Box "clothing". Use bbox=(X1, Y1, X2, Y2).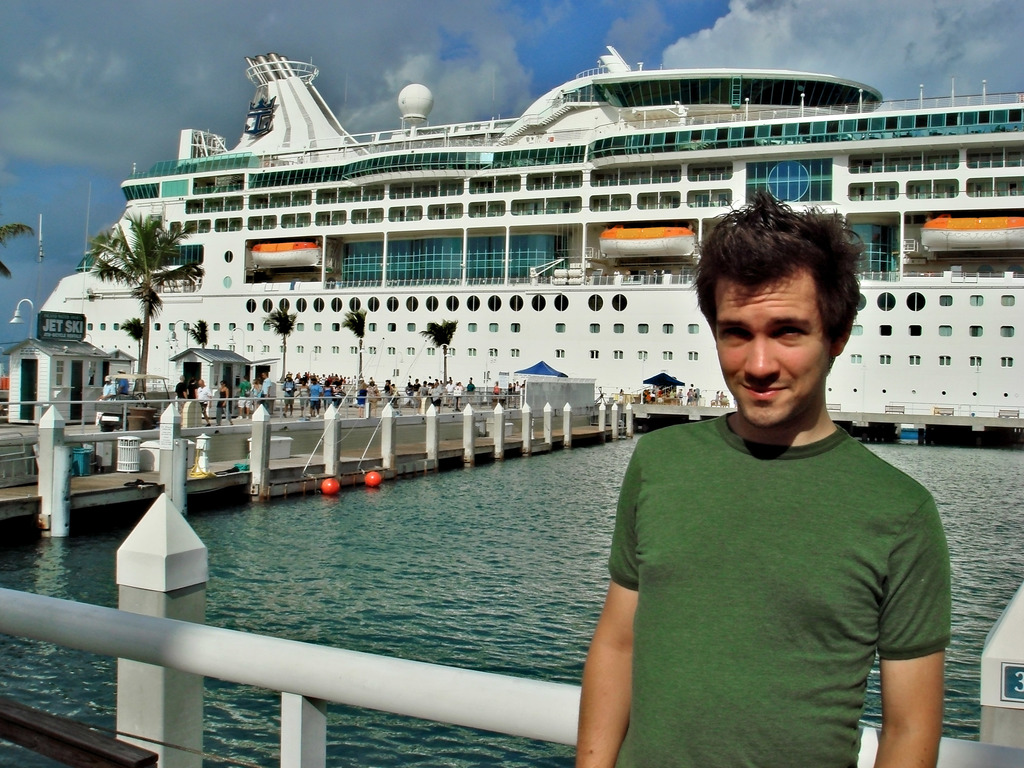
bbox=(595, 380, 957, 748).
